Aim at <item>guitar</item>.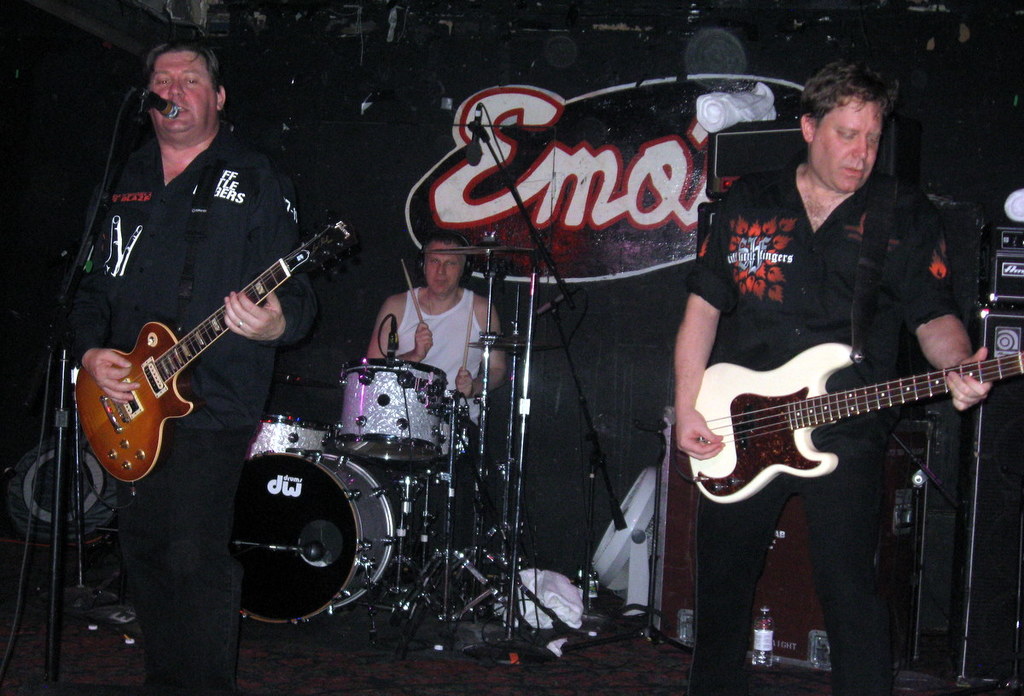
Aimed at [681, 346, 1023, 506].
